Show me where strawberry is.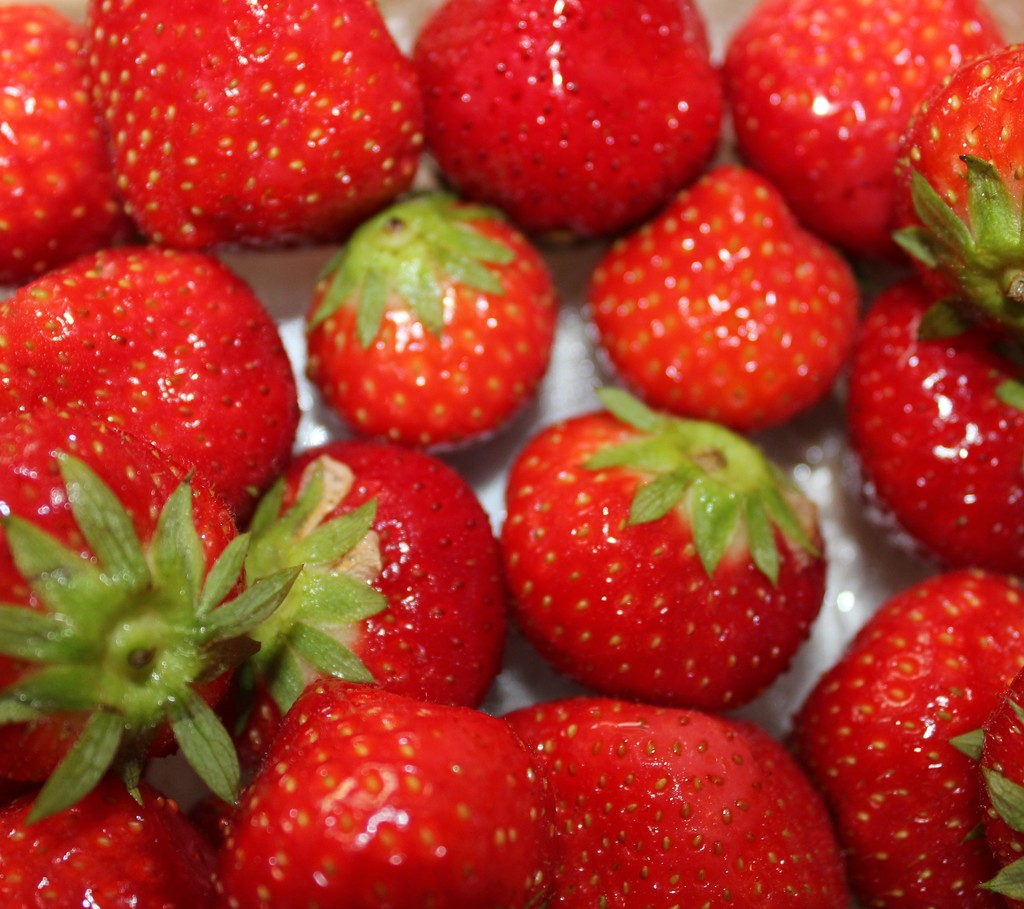
strawberry is at rect(495, 382, 828, 708).
